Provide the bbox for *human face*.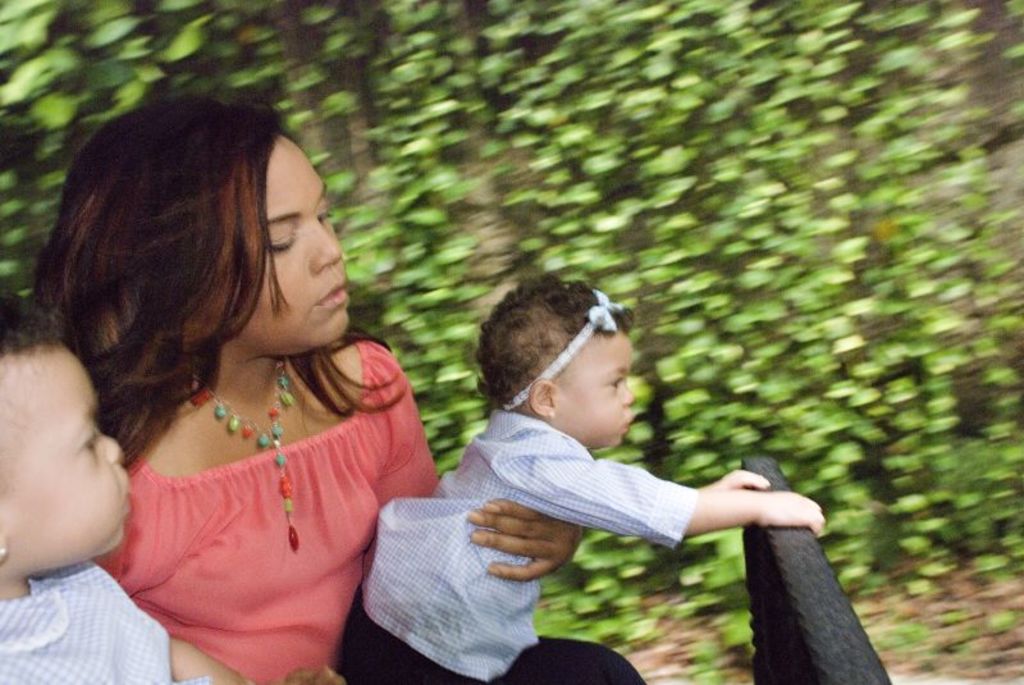
(left=0, top=339, right=128, bottom=568).
